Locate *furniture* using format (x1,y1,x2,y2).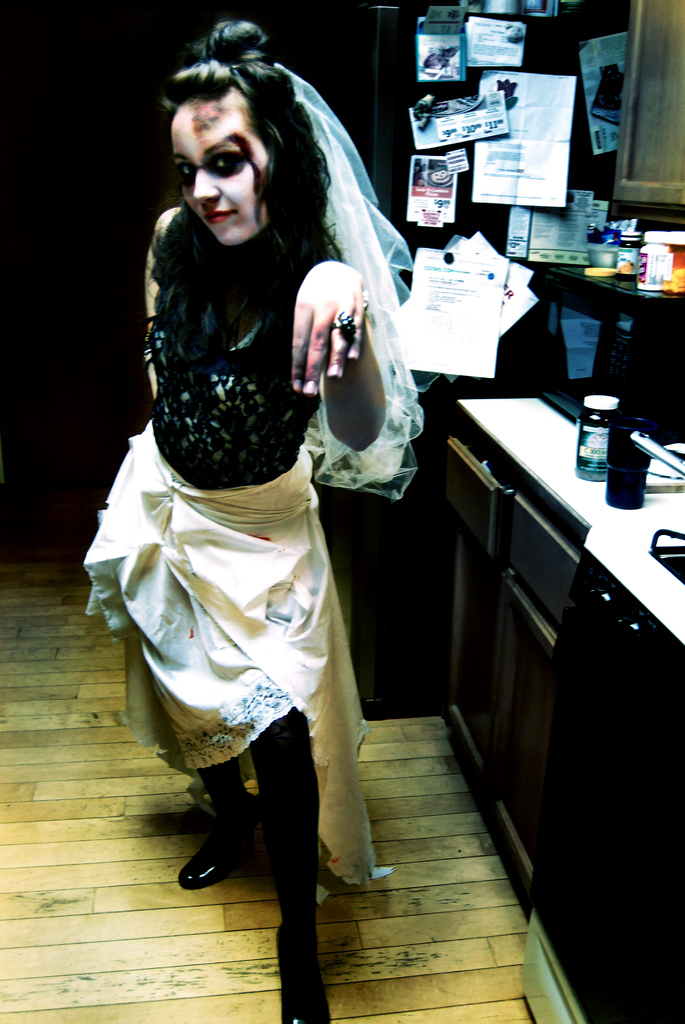
(503,257,684,444).
